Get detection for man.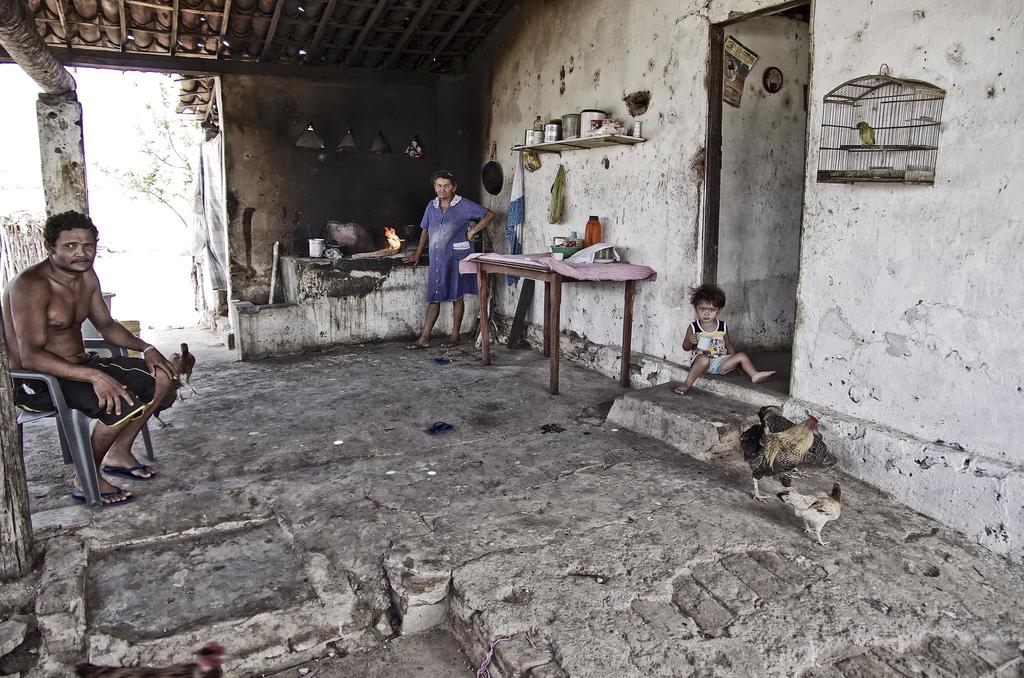
Detection: 12, 207, 175, 517.
